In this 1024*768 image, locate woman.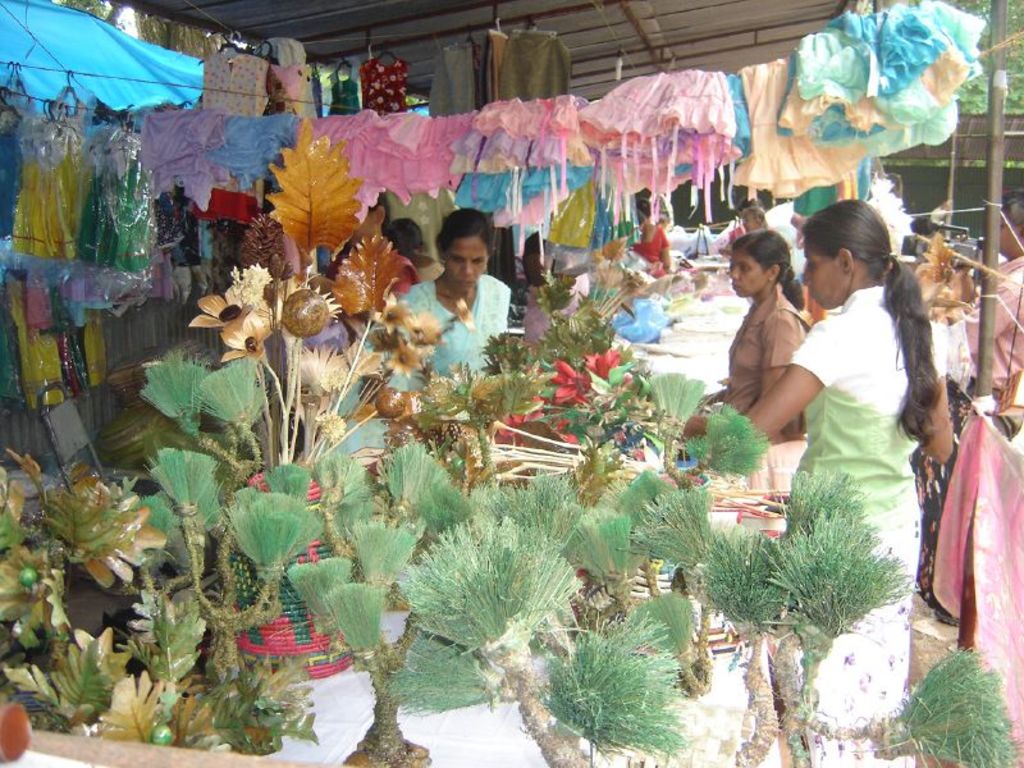
Bounding box: 776 189 952 650.
